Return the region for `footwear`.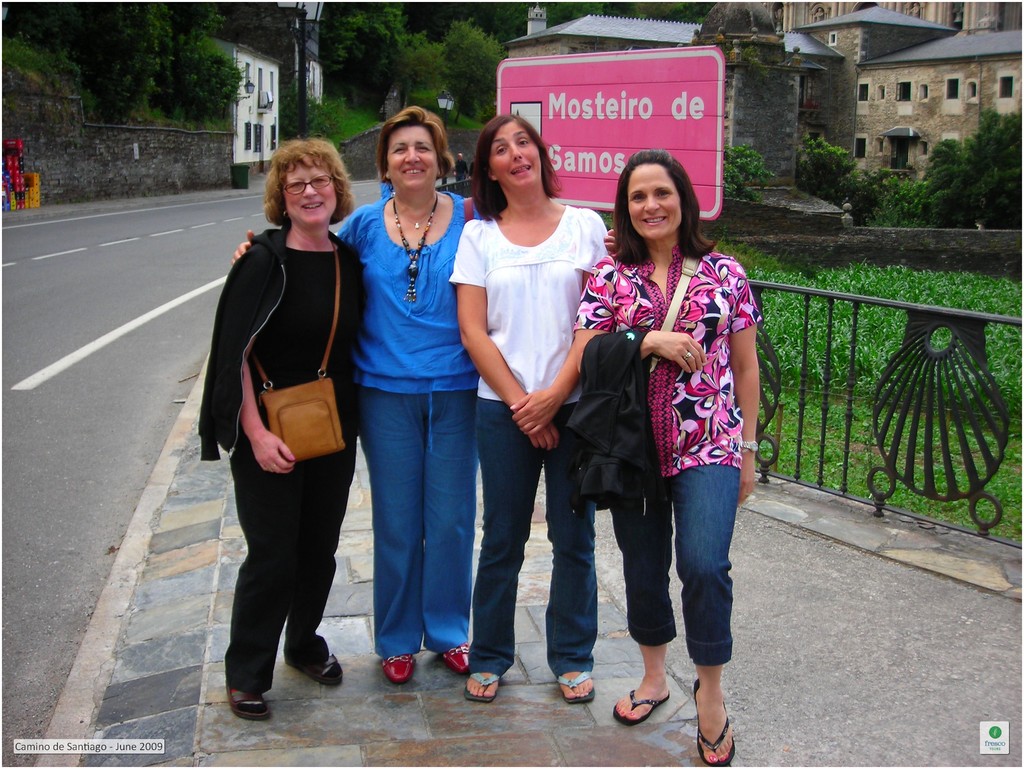
pyautogui.locateOnScreen(285, 651, 345, 688).
